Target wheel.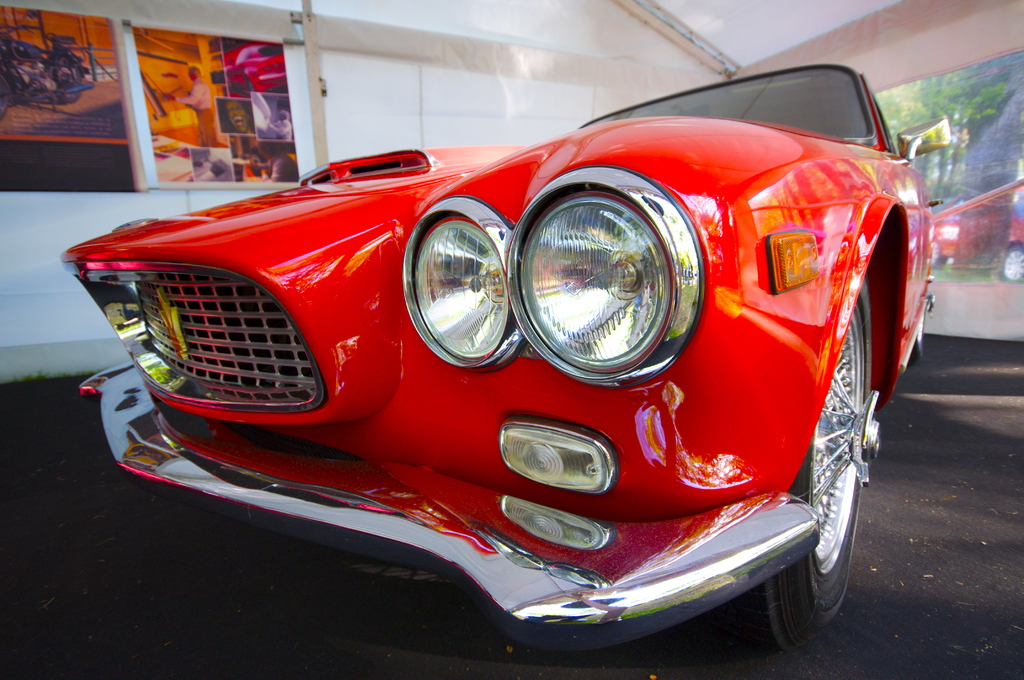
Target region: x1=910 y1=295 x2=932 y2=368.
